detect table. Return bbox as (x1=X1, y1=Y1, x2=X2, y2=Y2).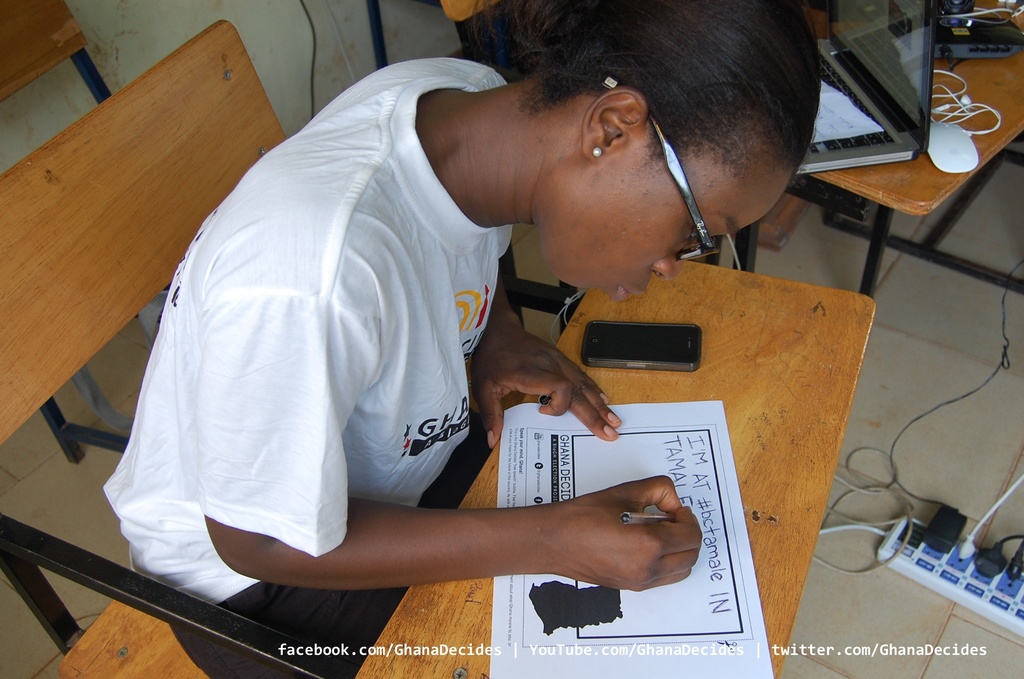
(x1=733, y1=0, x2=1023, y2=292).
